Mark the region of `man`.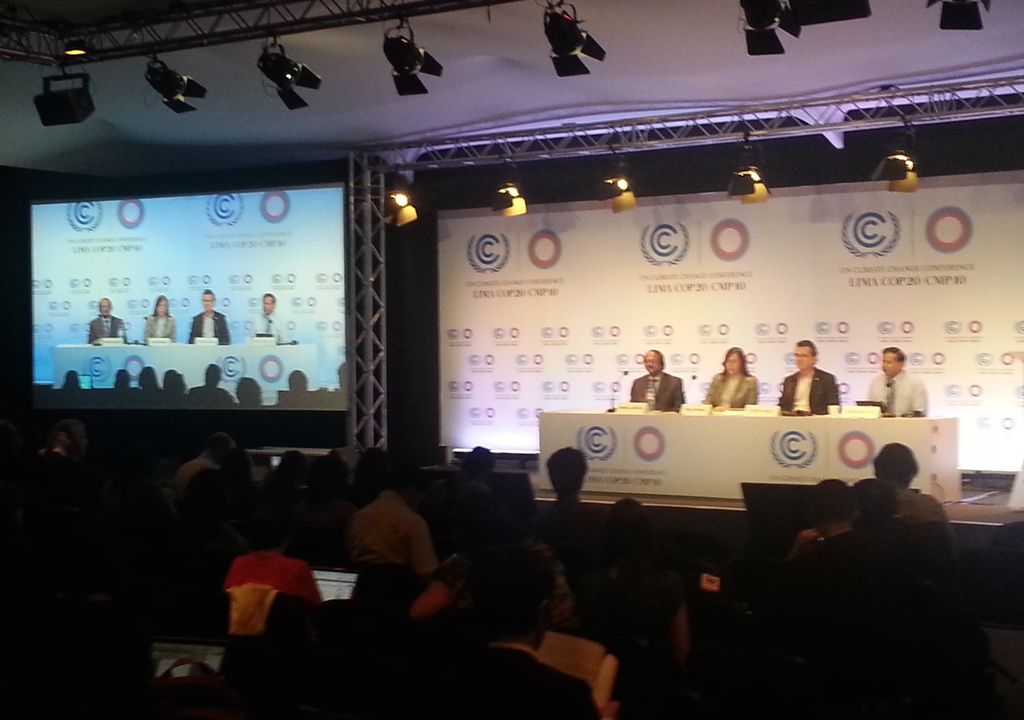
Region: crop(860, 345, 933, 421).
